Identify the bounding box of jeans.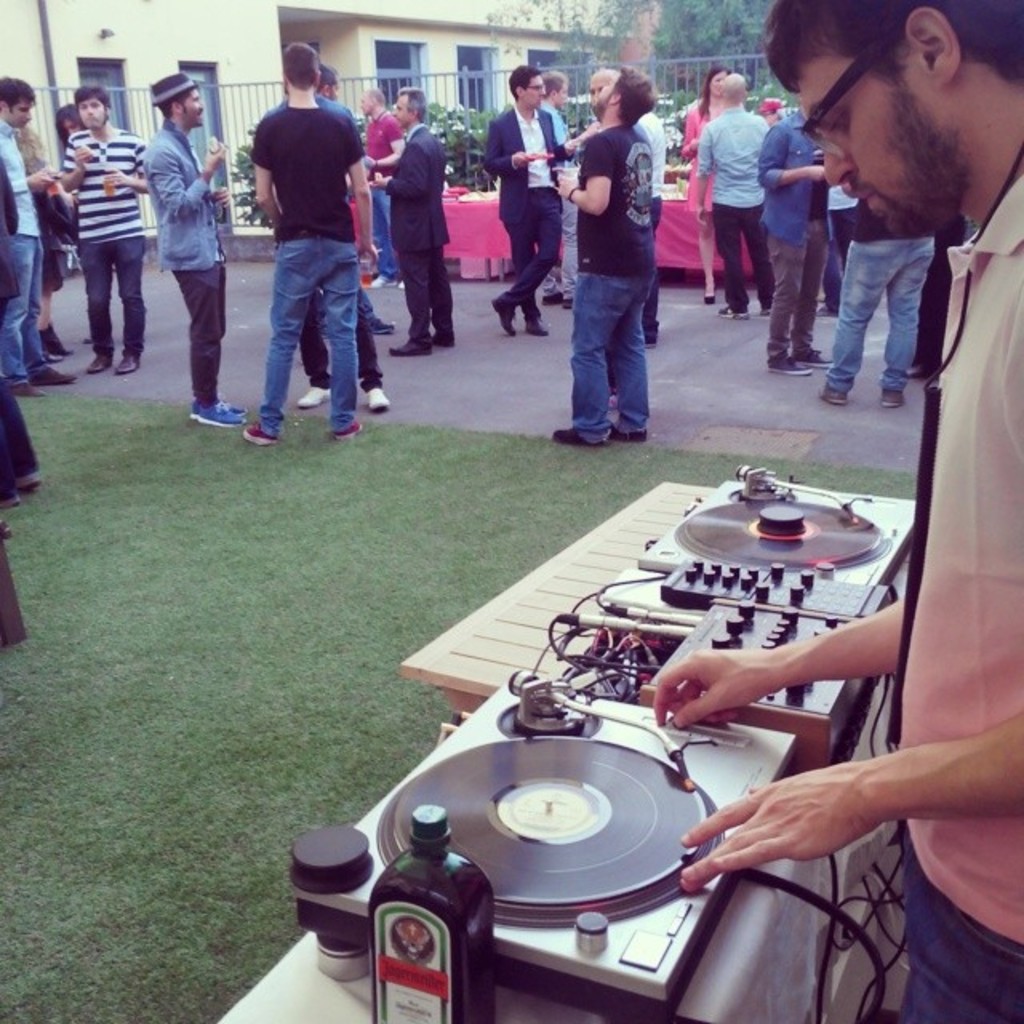
{"left": 891, "top": 819, "right": 1022, "bottom": 1022}.
